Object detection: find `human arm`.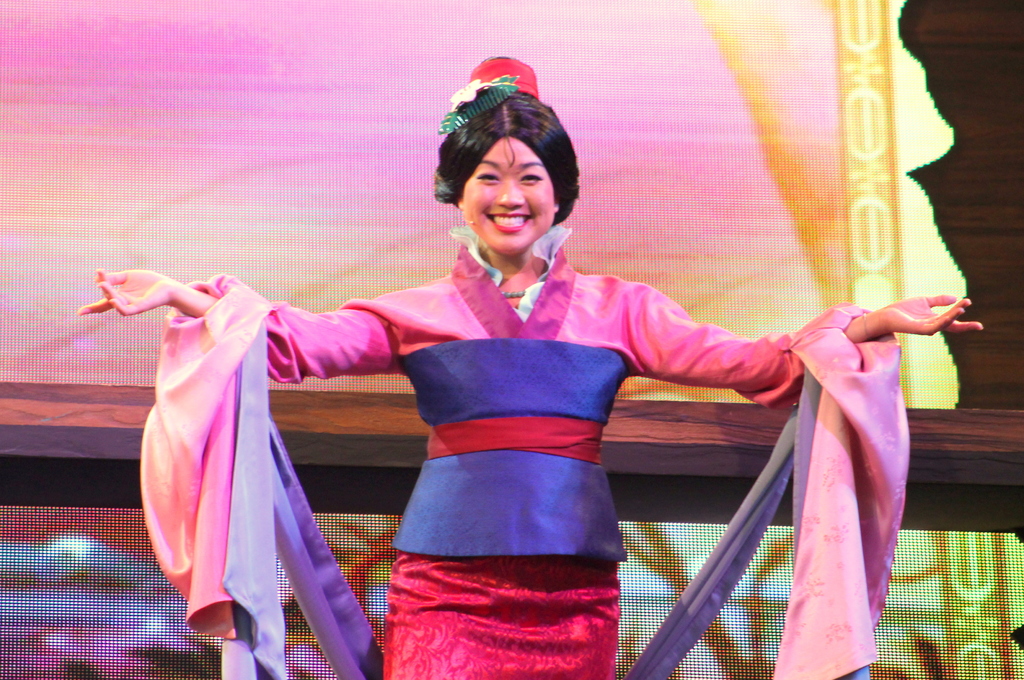
box(635, 269, 989, 407).
